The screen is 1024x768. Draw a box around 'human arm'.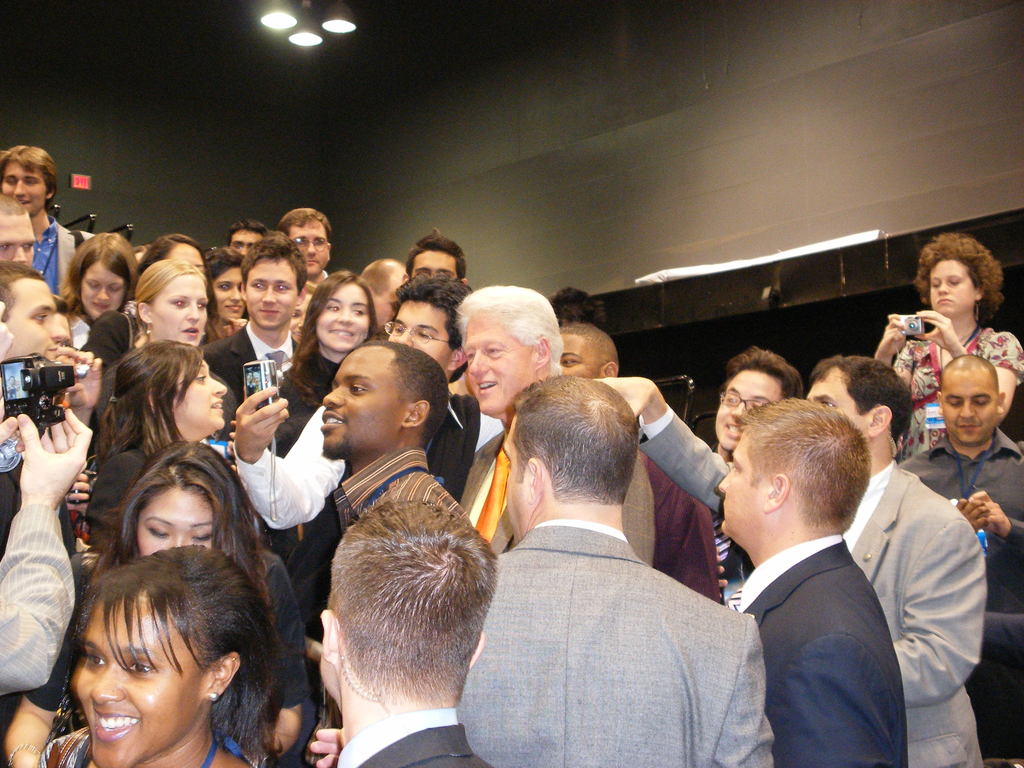
locate(263, 550, 321, 767).
